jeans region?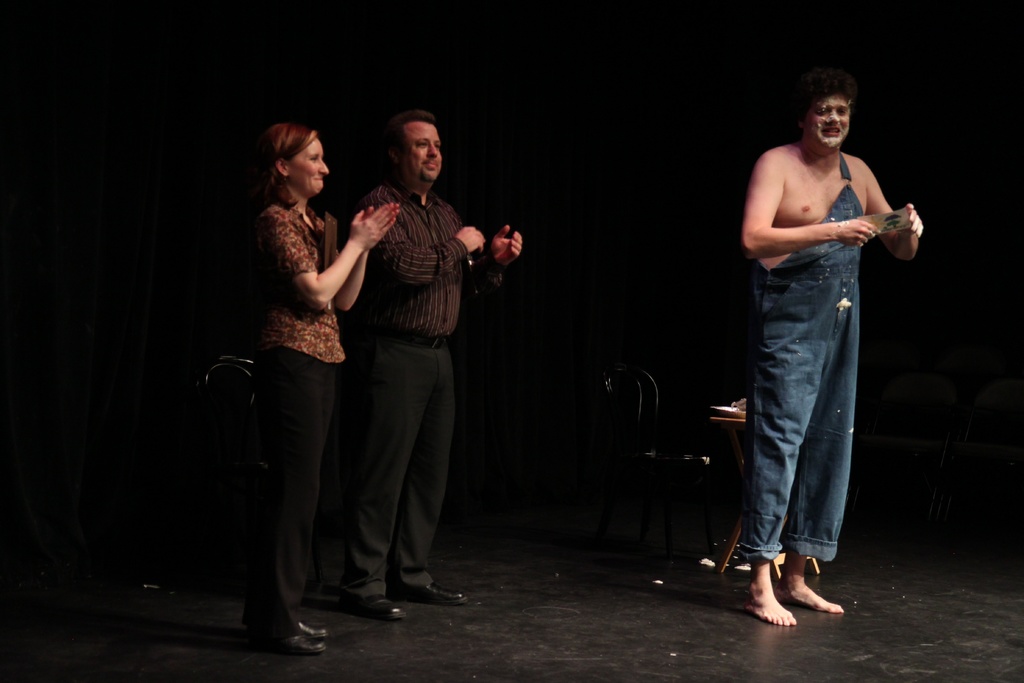
x1=737 y1=243 x2=892 y2=617
